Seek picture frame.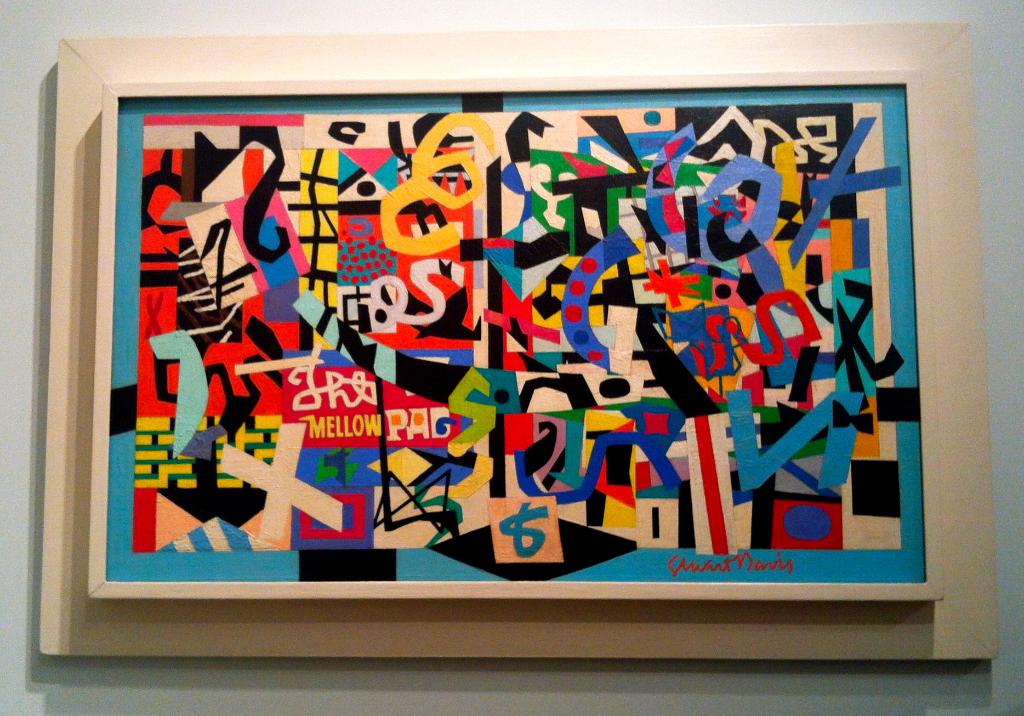
rect(38, 18, 1005, 661).
